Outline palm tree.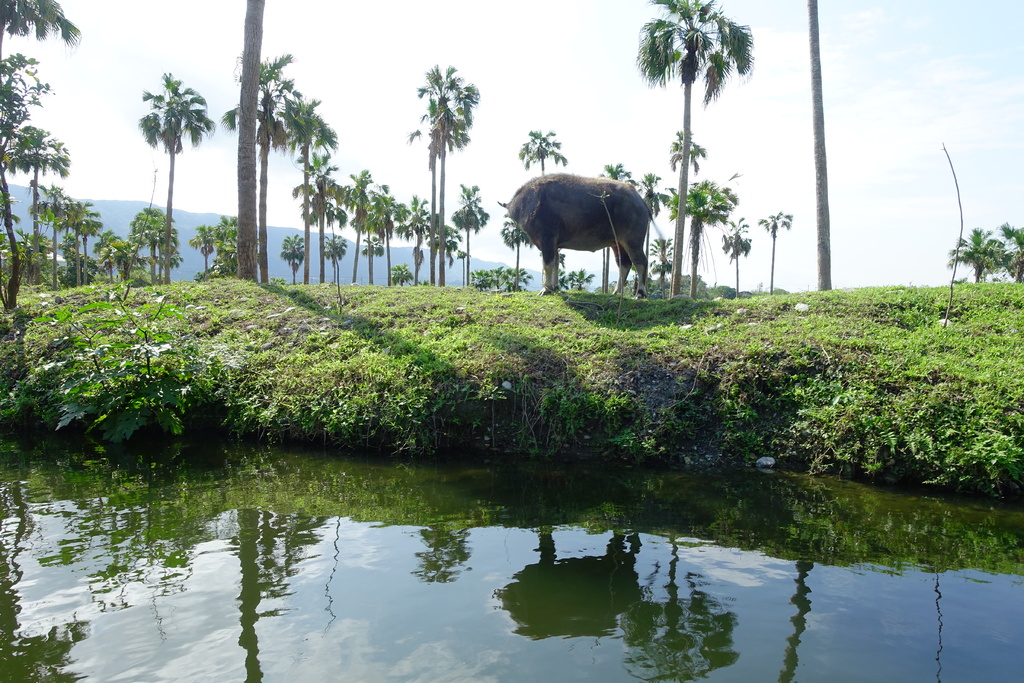
Outline: bbox=[642, 1, 755, 280].
